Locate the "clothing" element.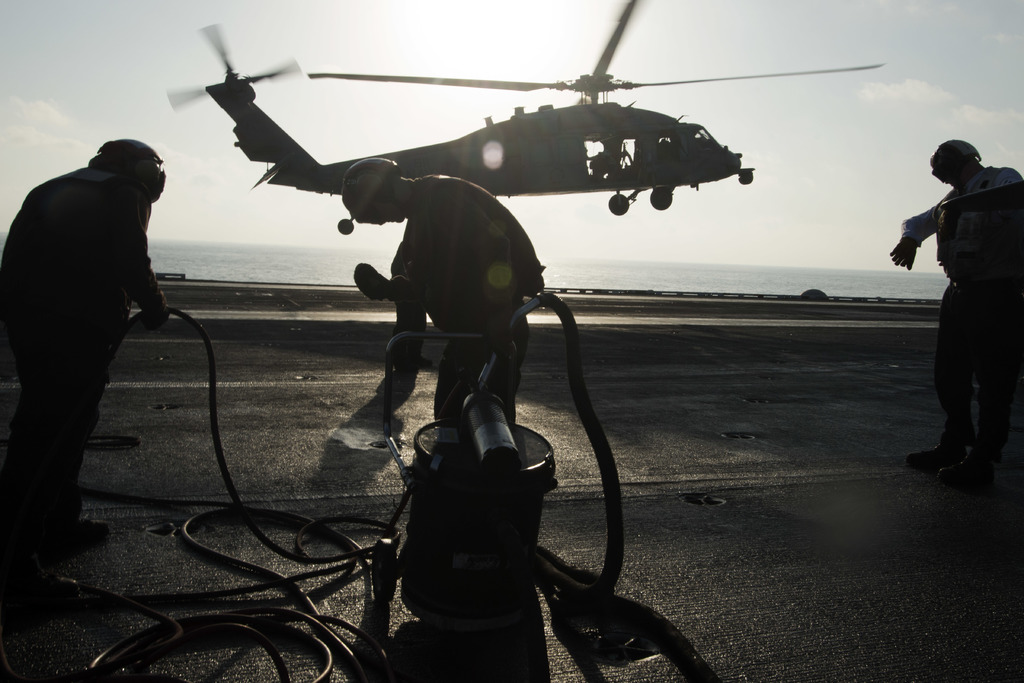
Element bbox: 0, 145, 147, 500.
